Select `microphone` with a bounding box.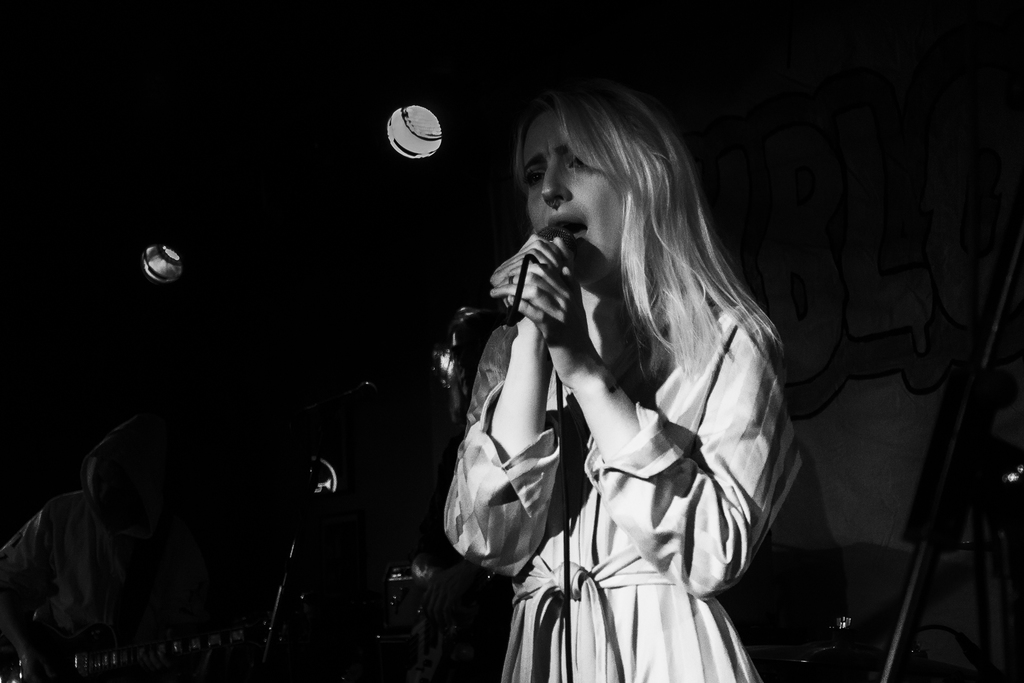
[506,223,574,329].
